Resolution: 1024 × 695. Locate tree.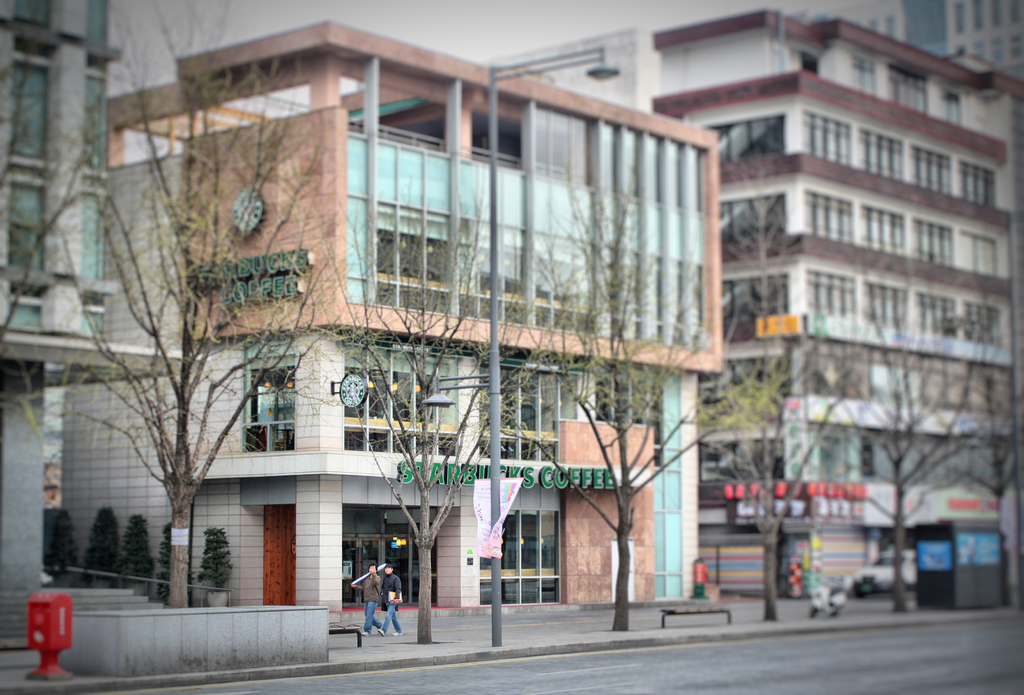
bbox=[31, 0, 342, 607].
